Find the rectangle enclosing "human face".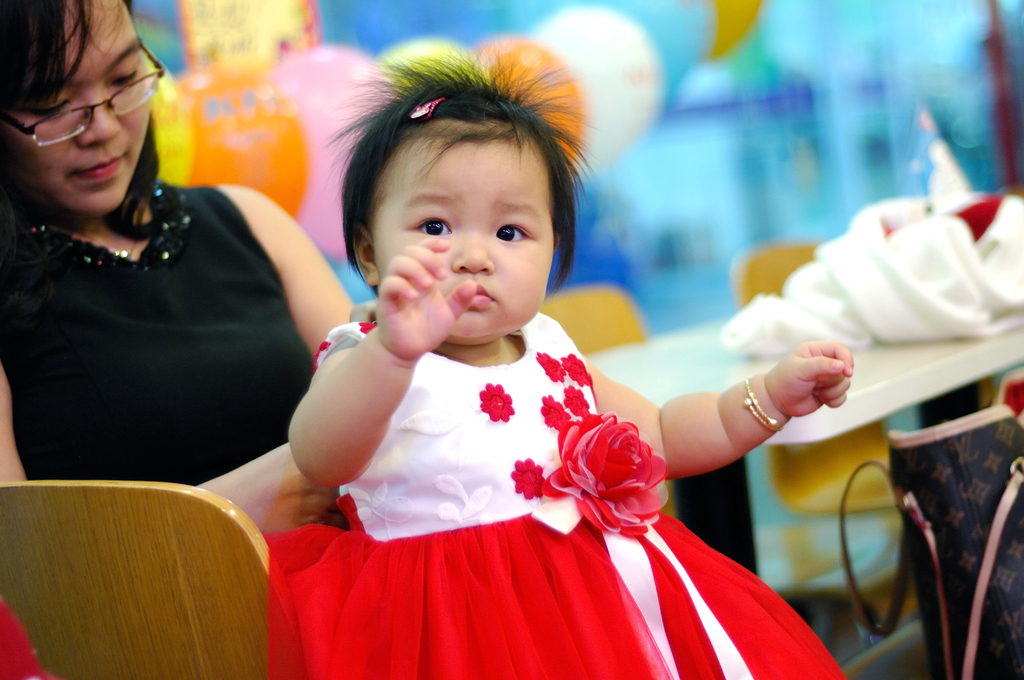
<bbox>372, 134, 556, 346</bbox>.
